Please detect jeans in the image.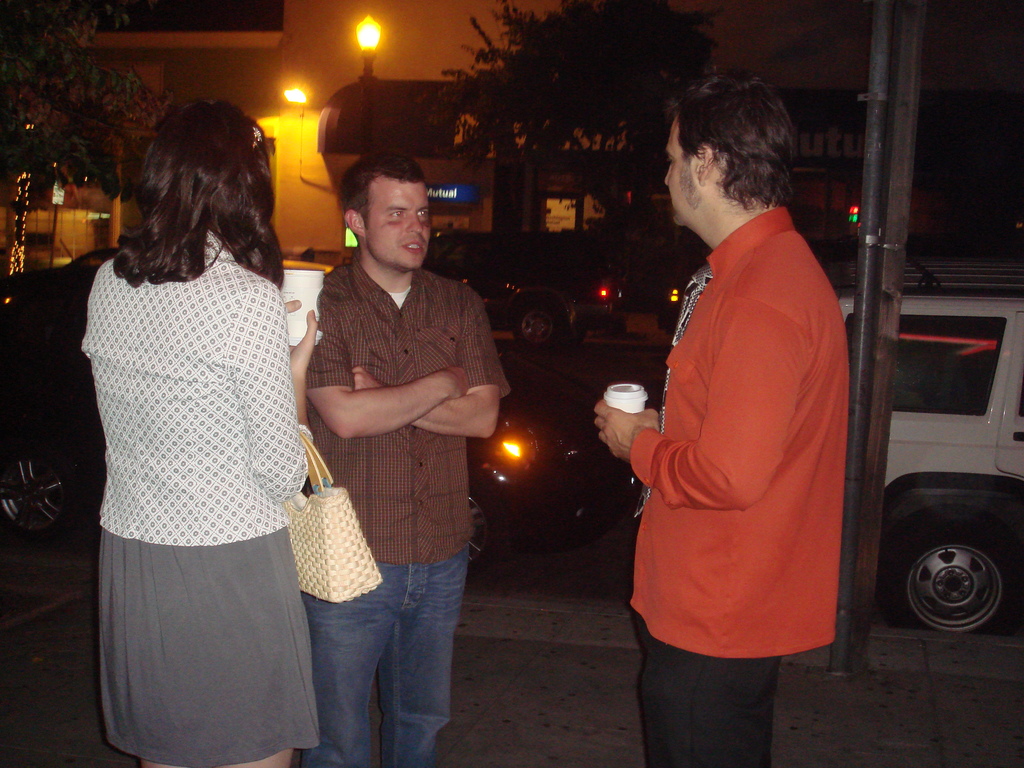
(288,556,458,758).
